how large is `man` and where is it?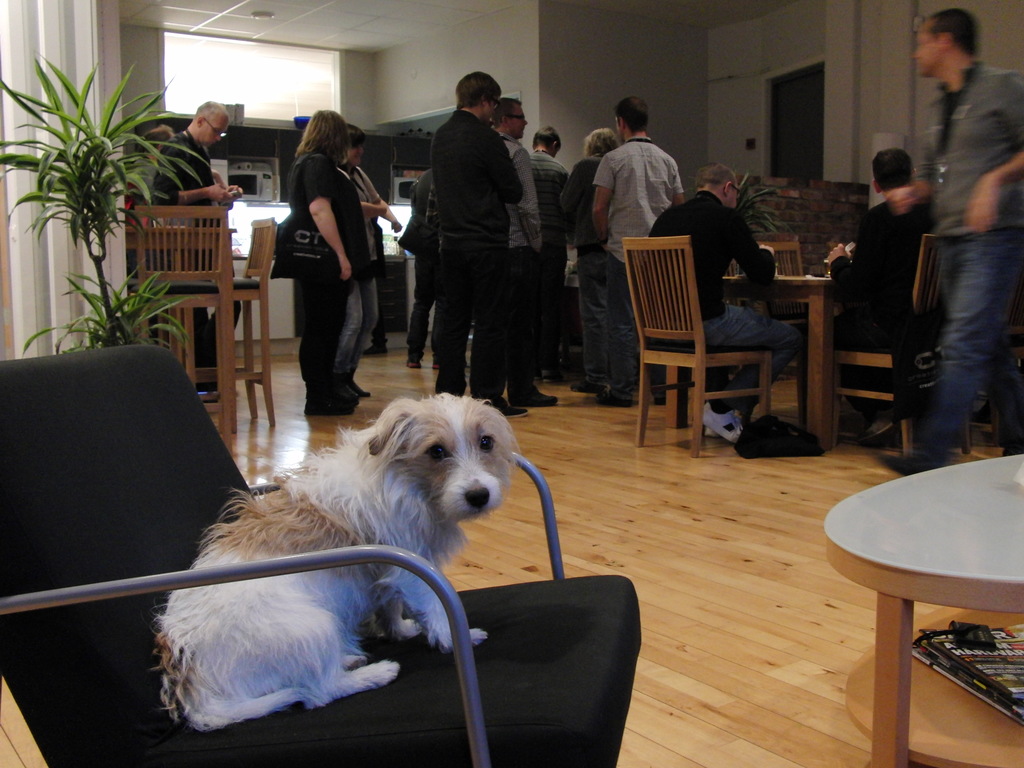
Bounding box: {"x1": 488, "y1": 97, "x2": 558, "y2": 407}.
